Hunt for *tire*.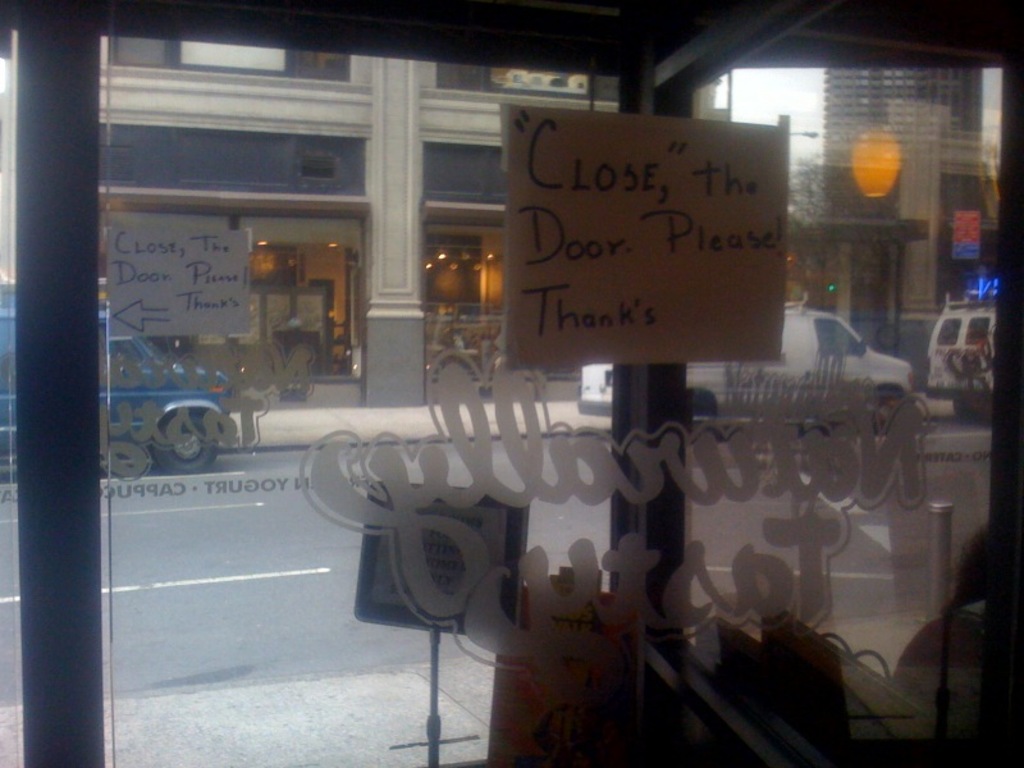
Hunted down at [156, 413, 216, 471].
